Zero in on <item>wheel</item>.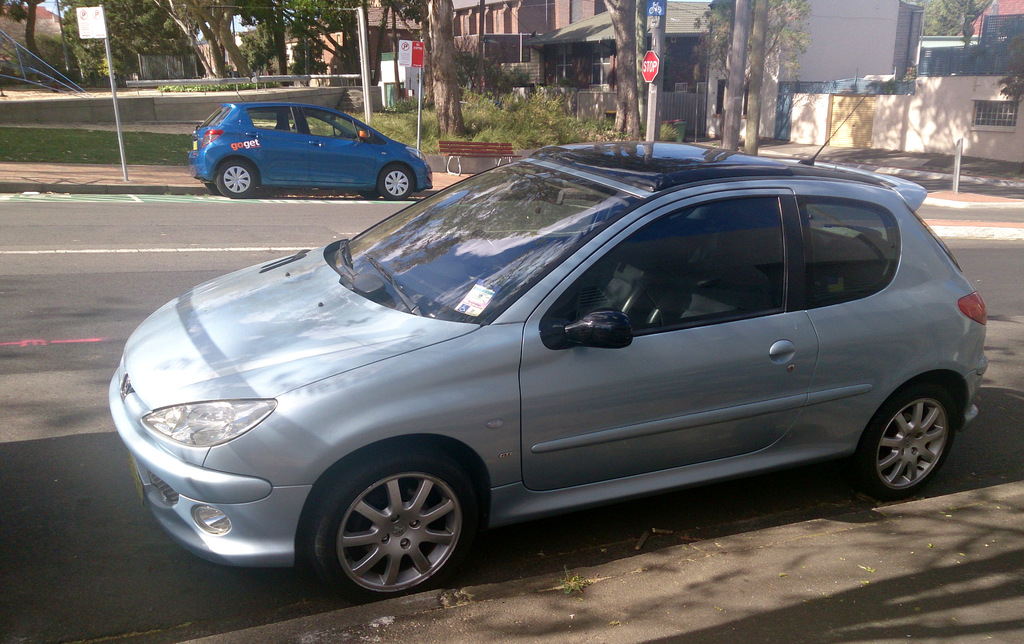
Zeroed in: x1=219, y1=160, x2=254, y2=197.
